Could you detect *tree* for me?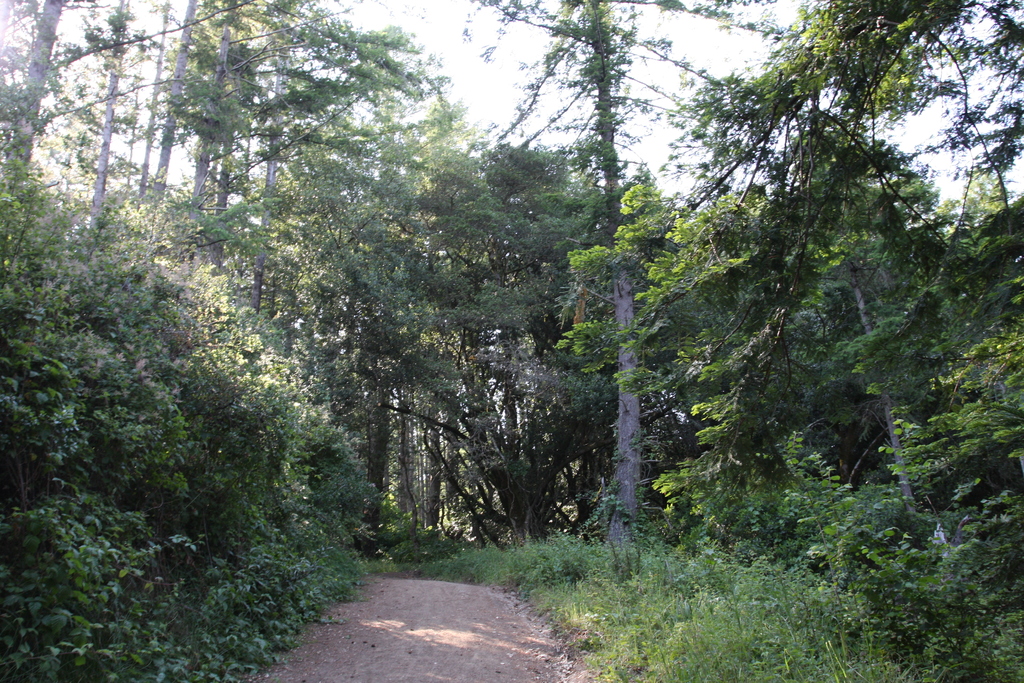
Detection result: l=0, t=0, r=401, b=682.
